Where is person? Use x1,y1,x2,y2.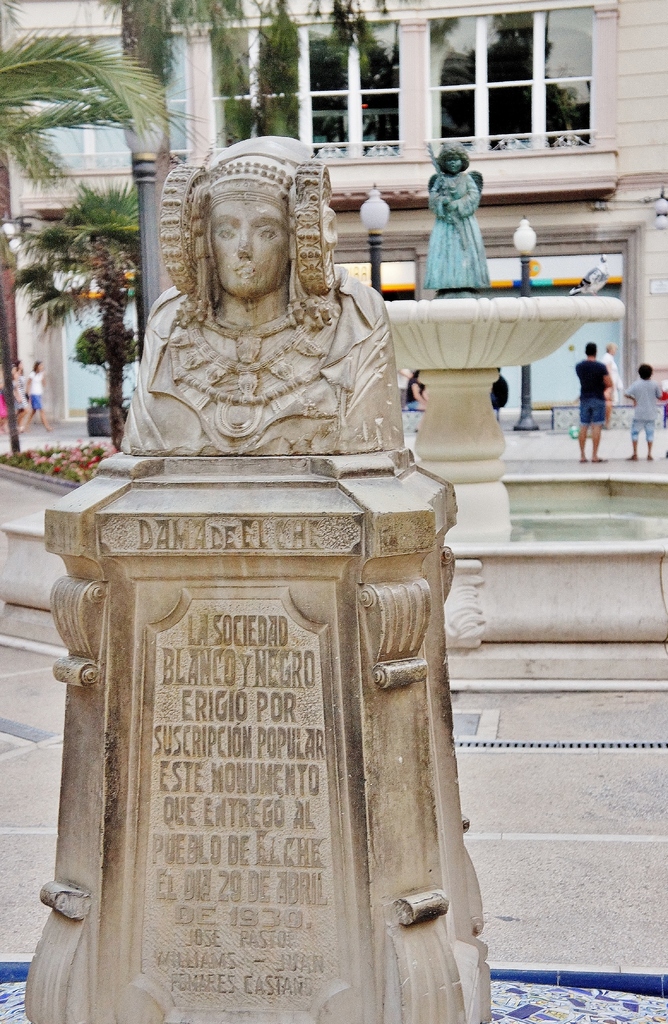
600,347,624,422.
